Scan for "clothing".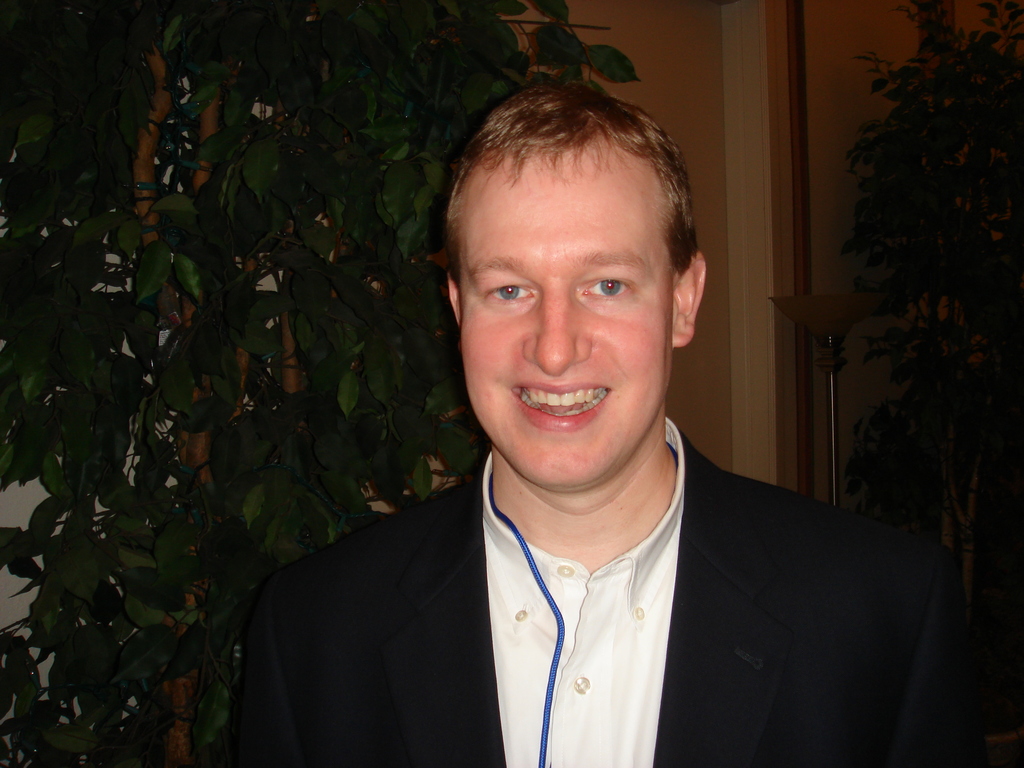
Scan result: x1=220, y1=418, x2=900, y2=767.
